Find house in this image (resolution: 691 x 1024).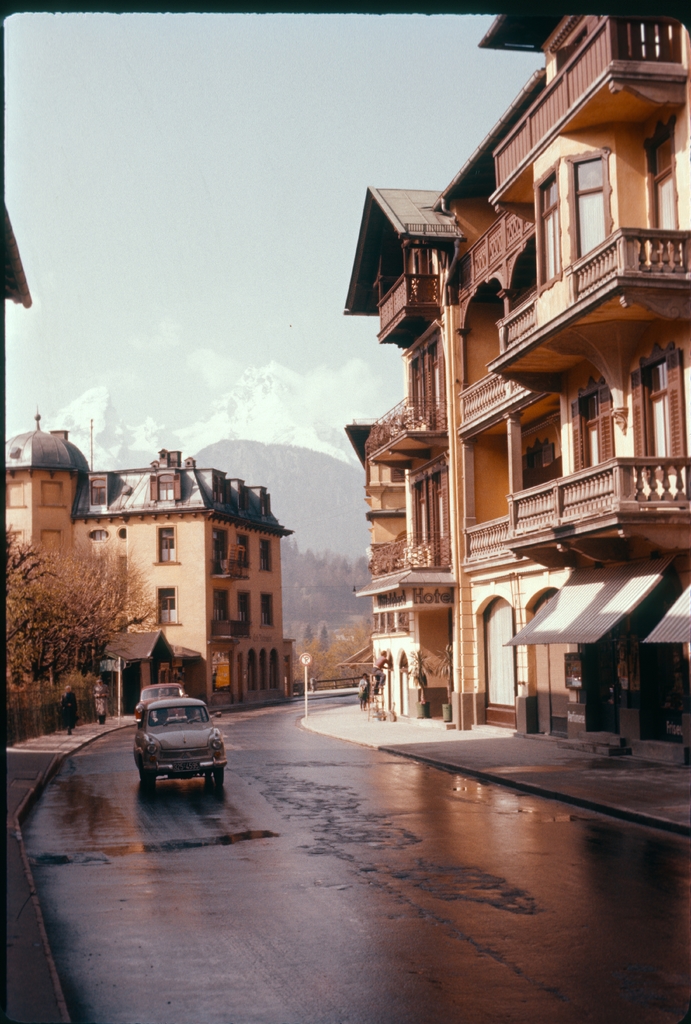
(56, 437, 287, 712).
